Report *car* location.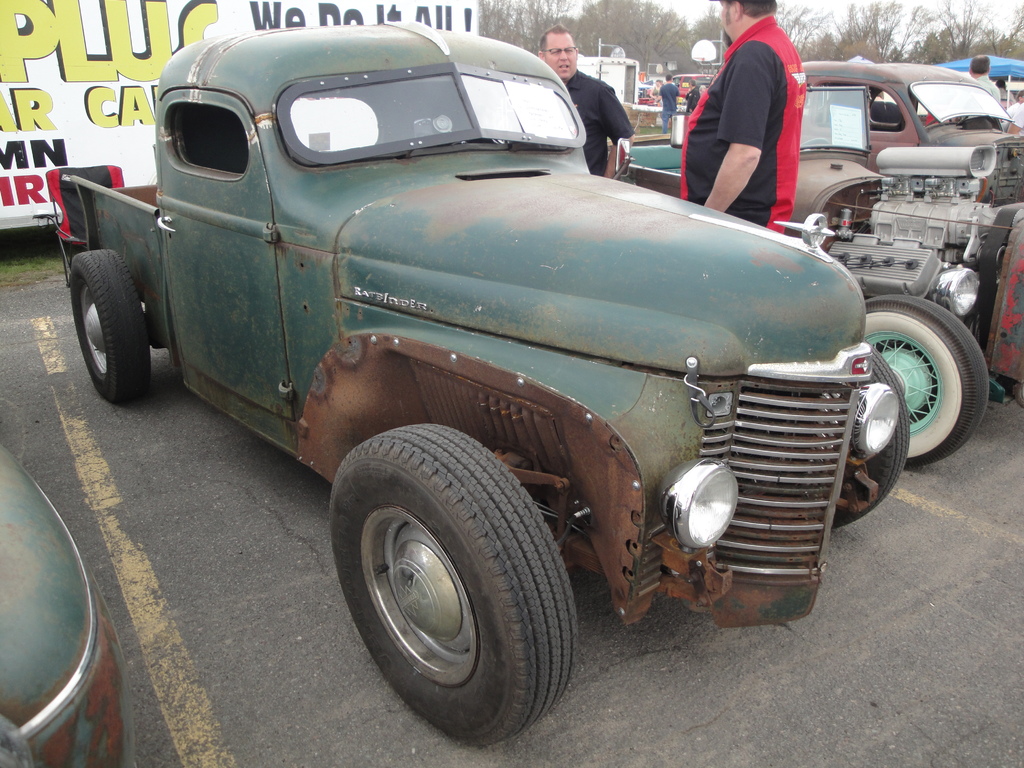
Report: 88:74:929:563.
